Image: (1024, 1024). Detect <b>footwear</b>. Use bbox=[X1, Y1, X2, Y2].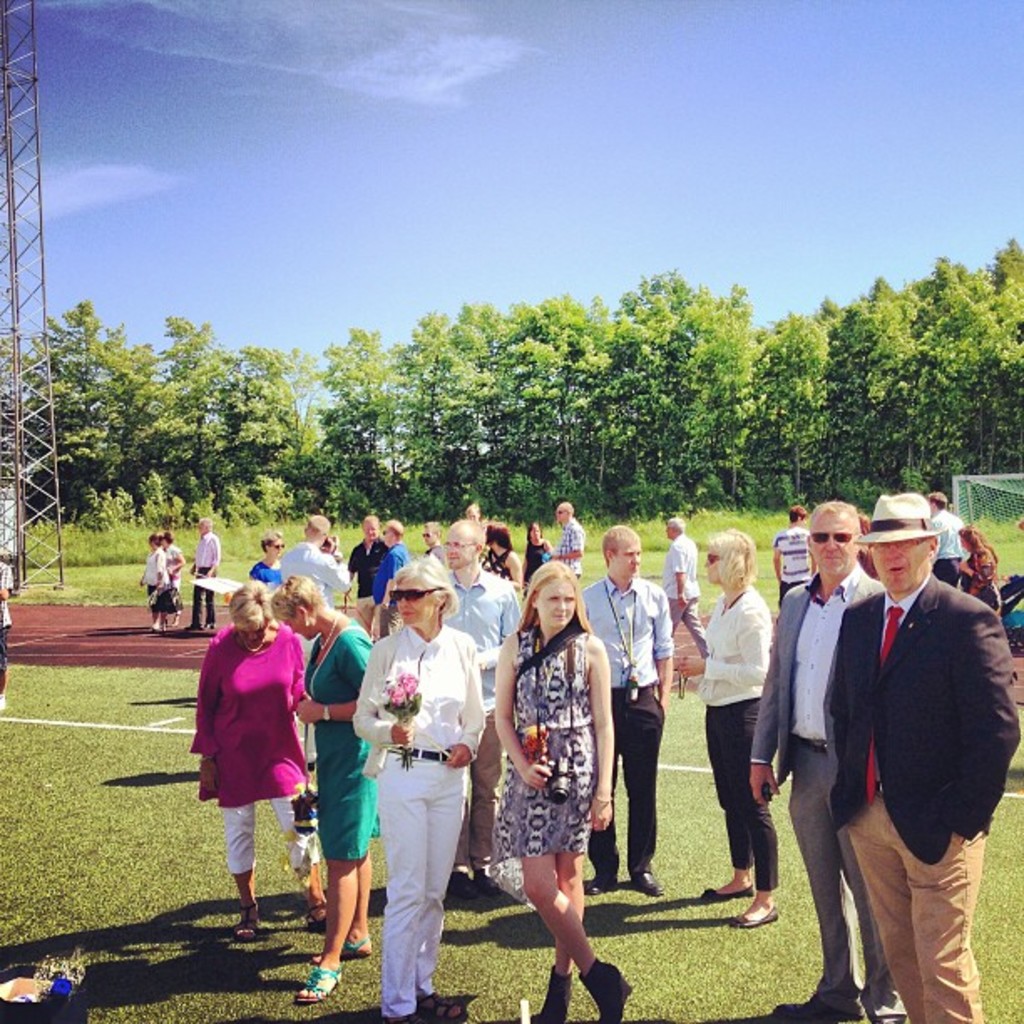
bbox=[582, 957, 632, 1022].
